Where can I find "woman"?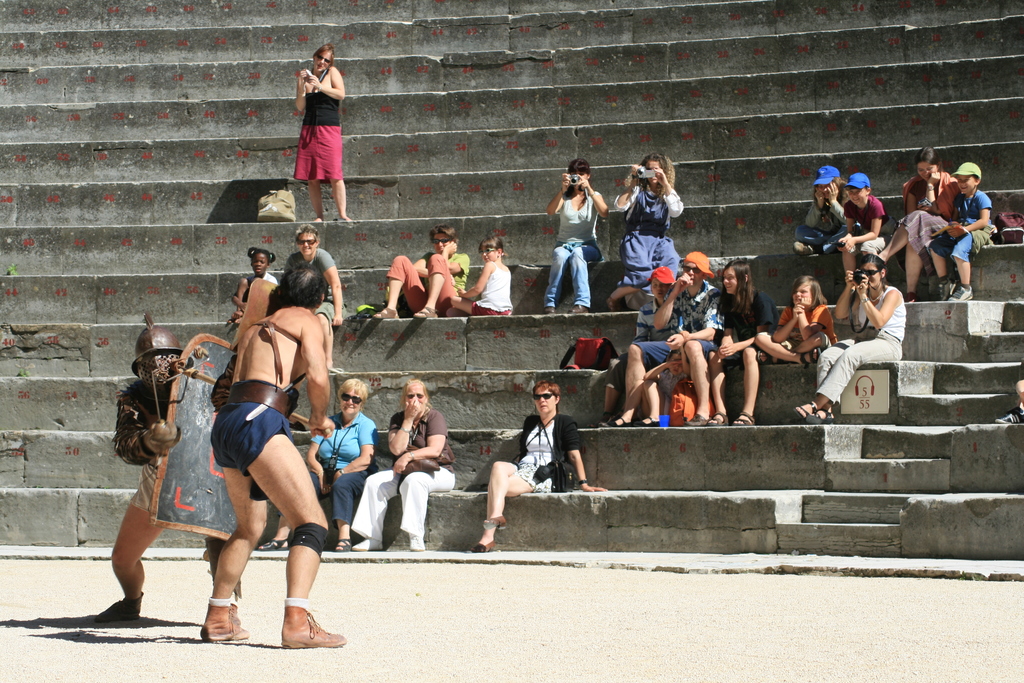
You can find it at {"x1": 796, "y1": 254, "x2": 905, "y2": 422}.
